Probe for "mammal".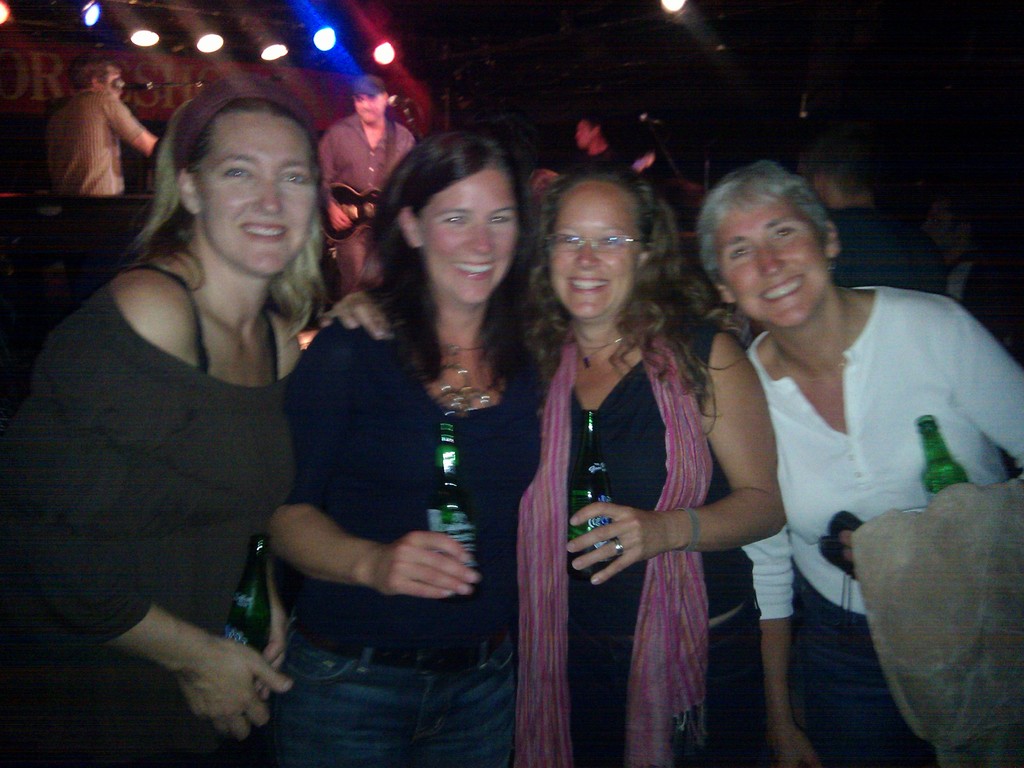
Probe result: (left=522, top=148, right=793, bottom=767).
